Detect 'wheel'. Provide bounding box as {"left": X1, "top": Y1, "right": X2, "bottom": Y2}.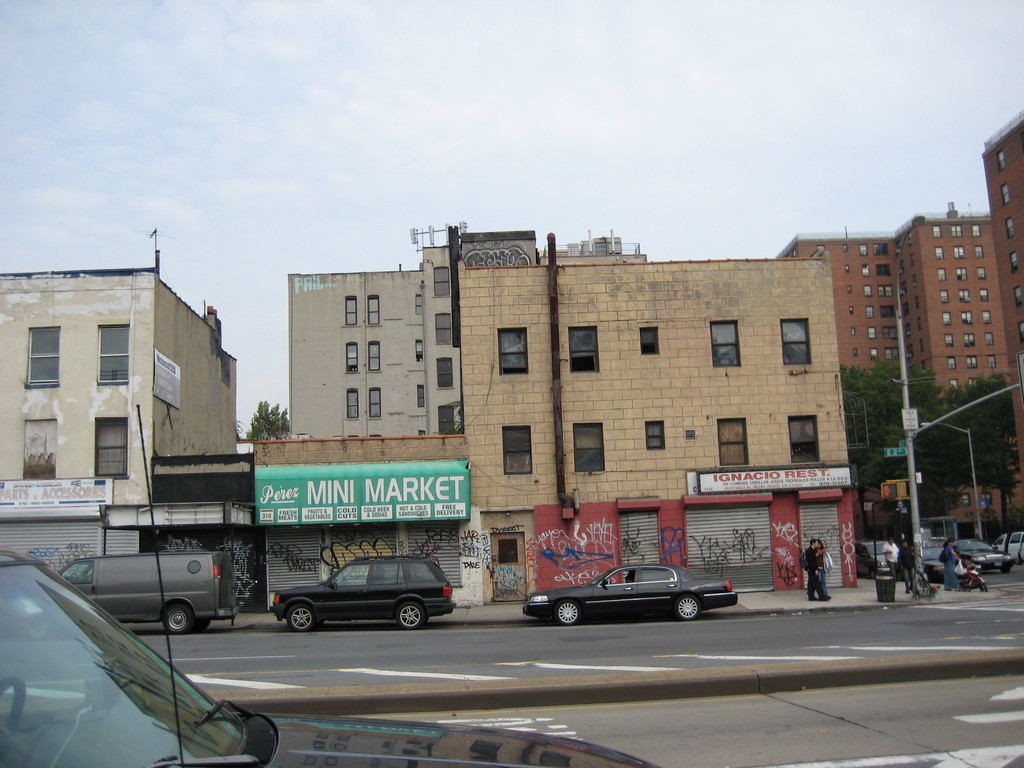
{"left": 677, "top": 594, "right": 703, "bottom": 620}.
